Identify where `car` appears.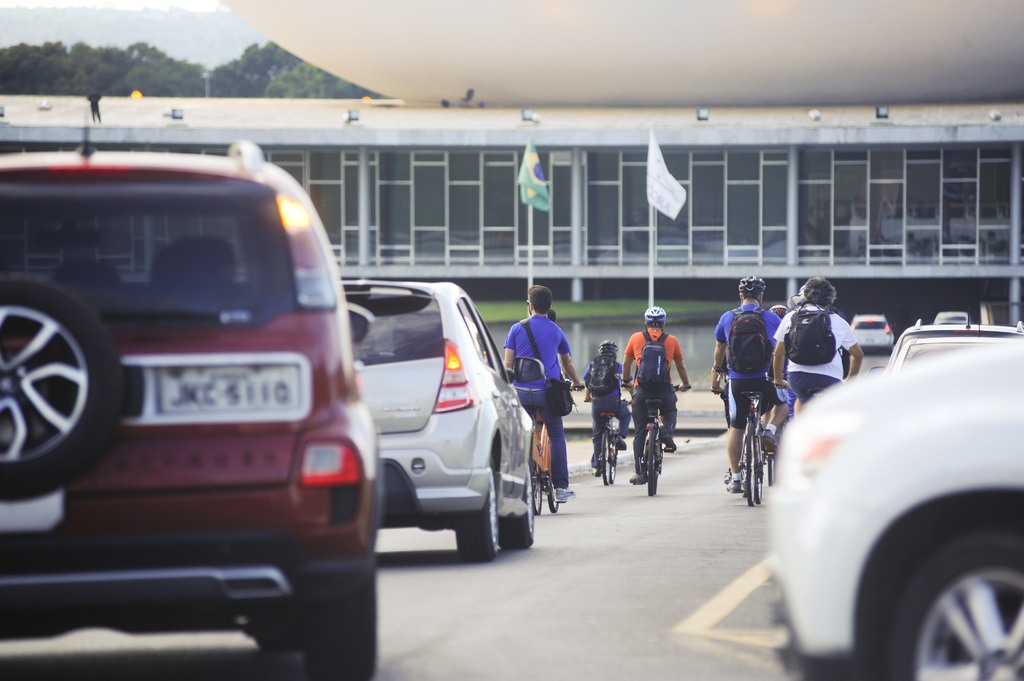
Appears at locate(339, 276, 539, 559).
